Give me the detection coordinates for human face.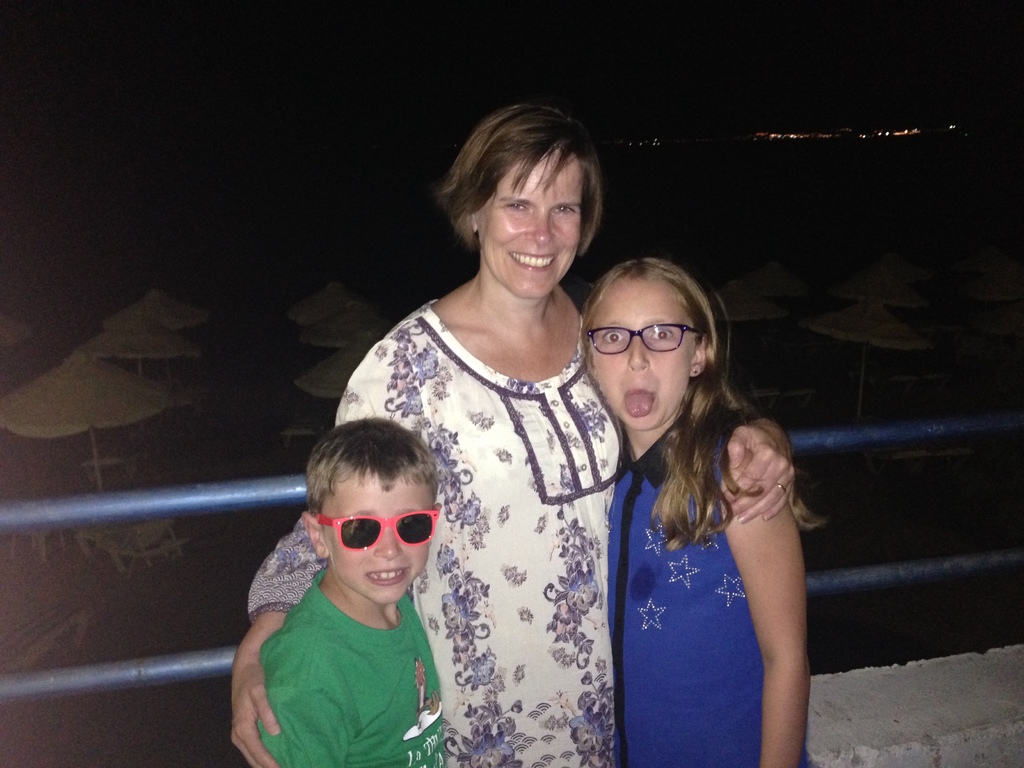
detection(586, 278, 695, 429).
